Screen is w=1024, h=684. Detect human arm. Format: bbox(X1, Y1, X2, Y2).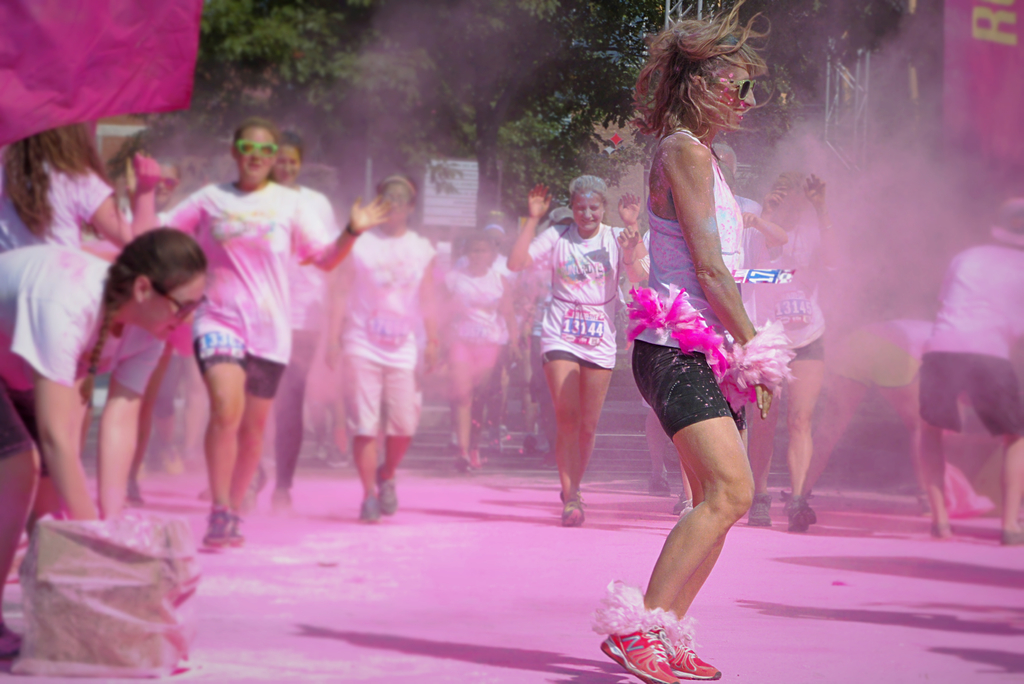
bbox(285, 190, 390, 276).
